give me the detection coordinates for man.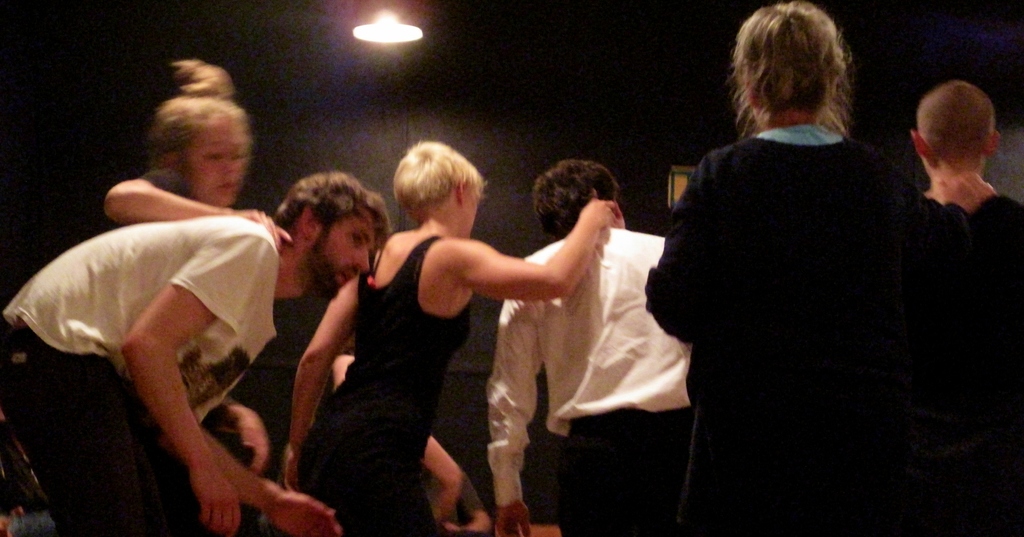
(469, 152, 700, 507).
